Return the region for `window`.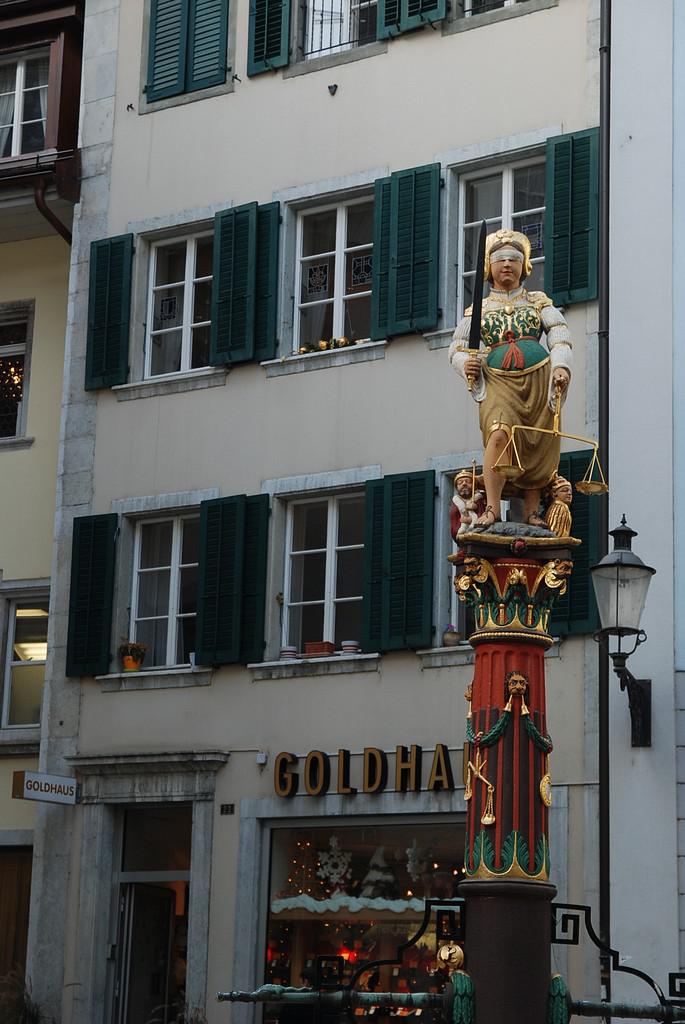
bbox(447, 0, 530, 17).
